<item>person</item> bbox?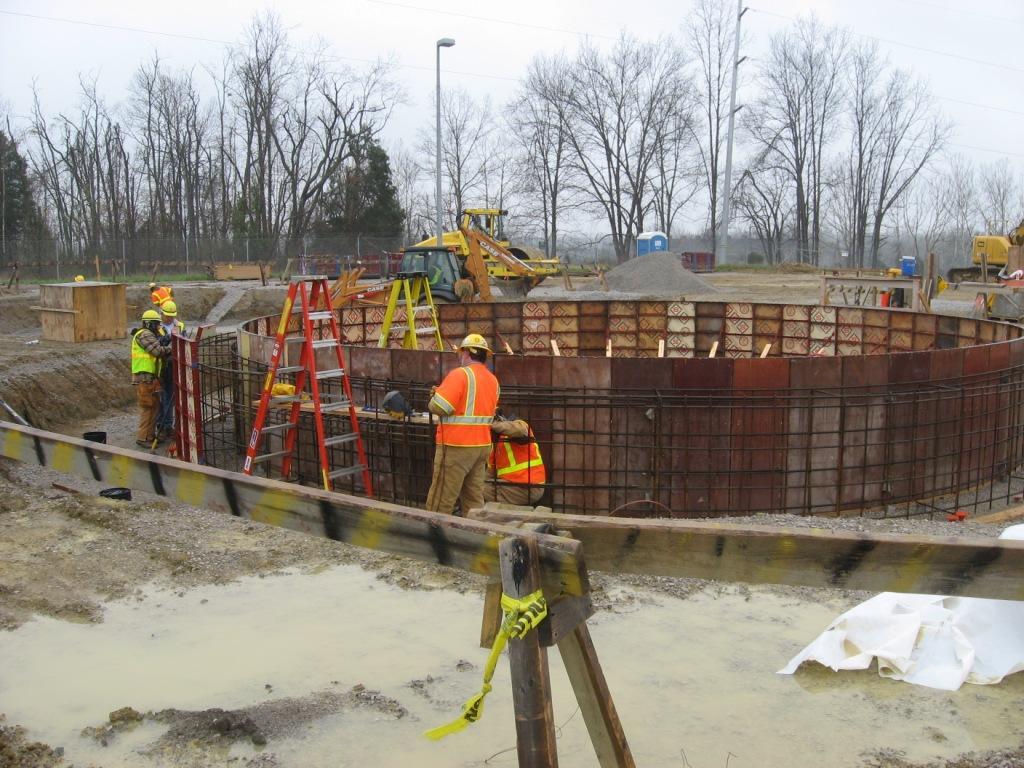
pyautogui.locateOnScreen(154, 299, 185, 439)
